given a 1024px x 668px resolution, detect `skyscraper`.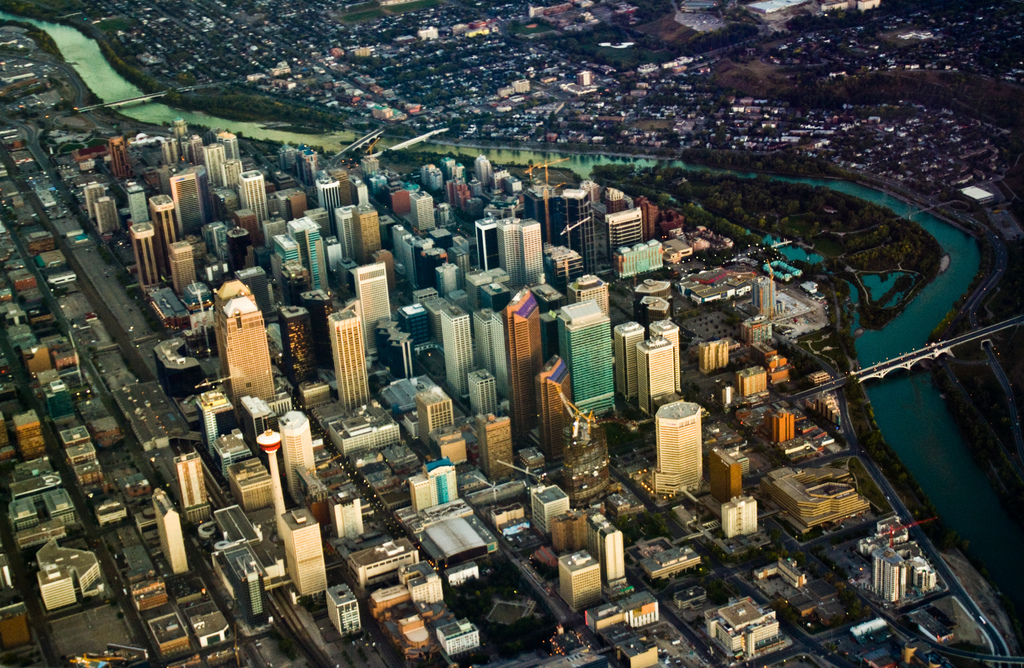
select_region(767, 408, 796, 443).
